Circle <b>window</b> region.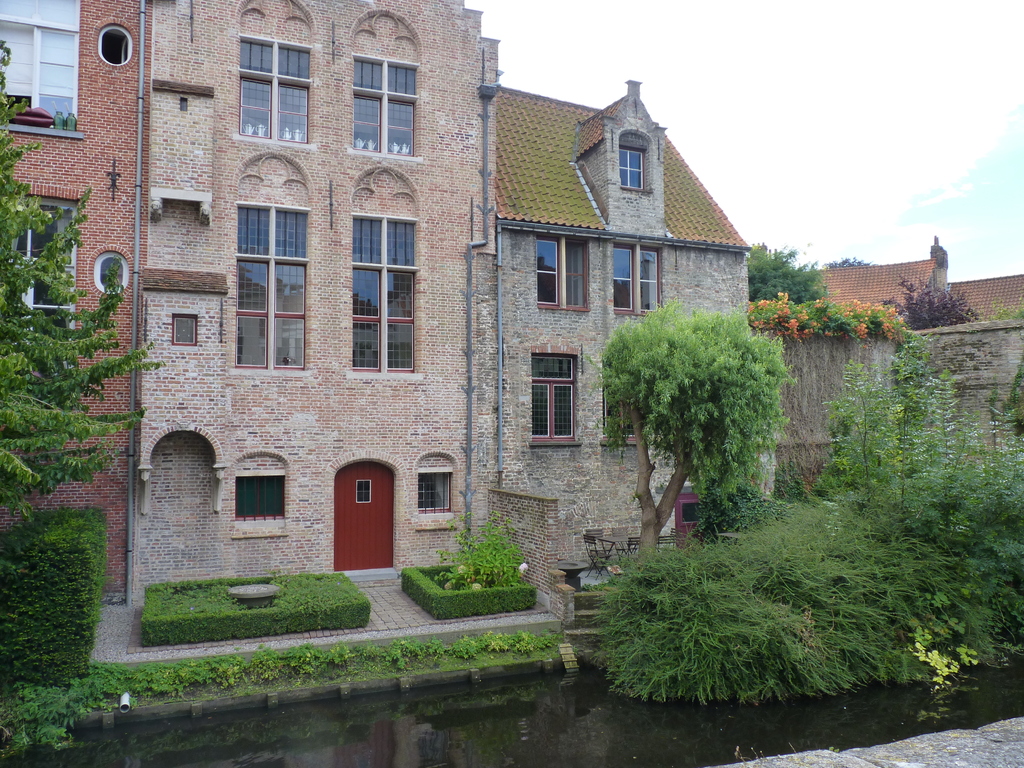
Region: select_region(98, 26, 134, 65).
